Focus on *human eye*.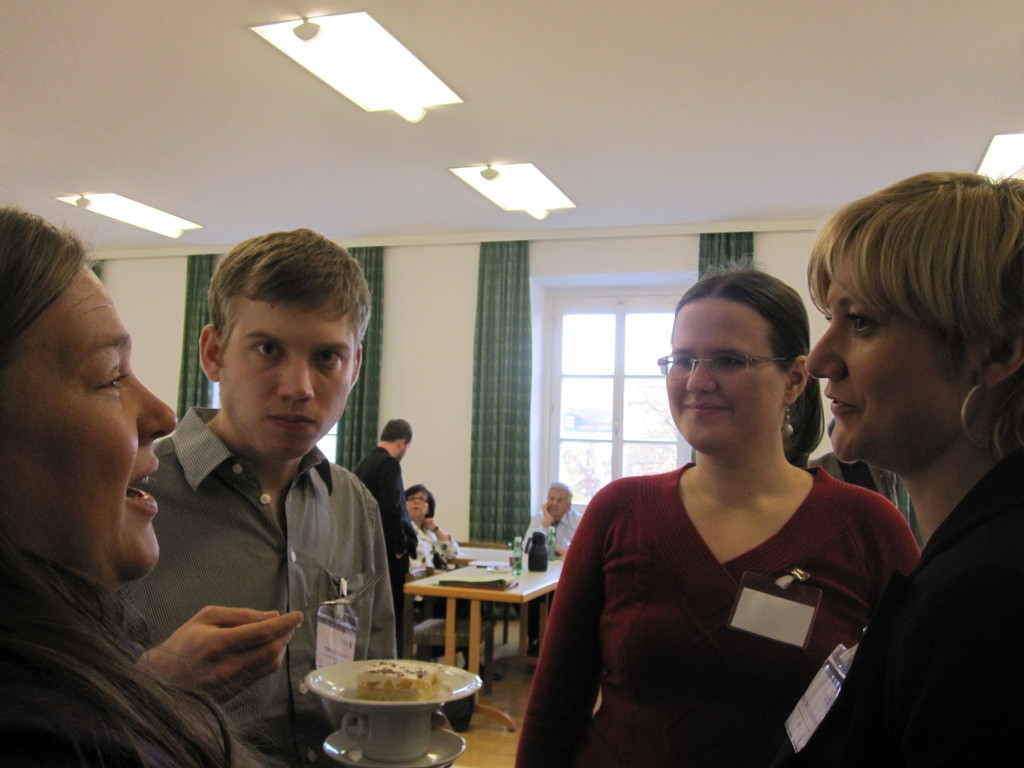
Focused at l=849, t=310, r=880, b=335.
